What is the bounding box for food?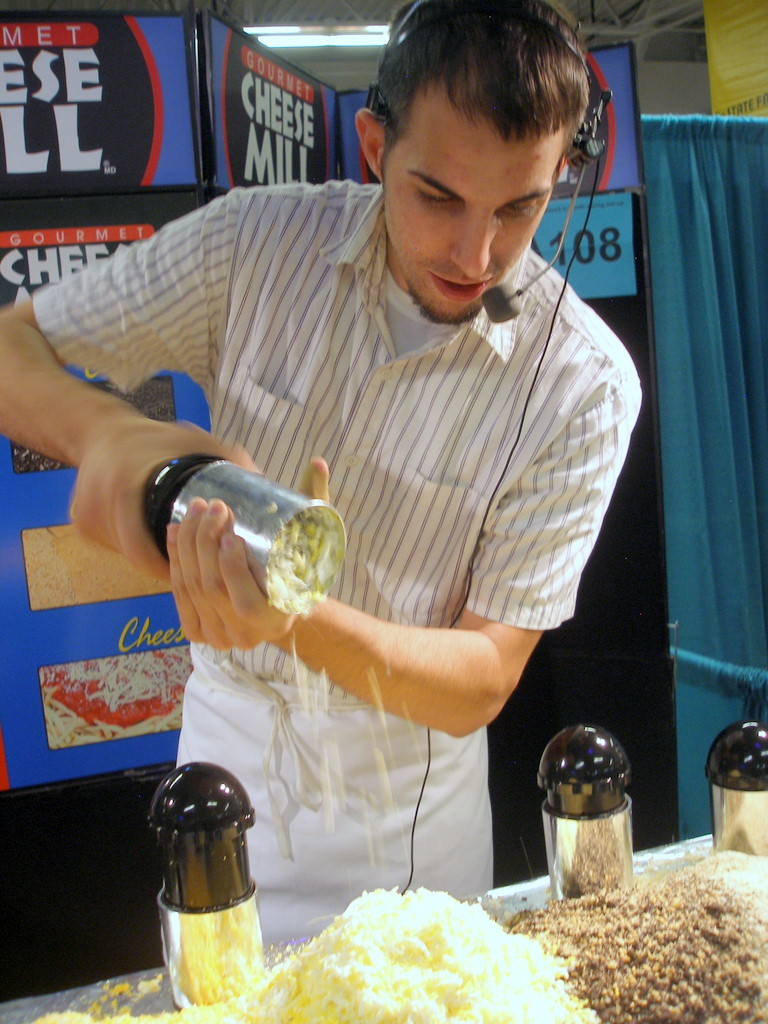
{"x1": 266, "y1": 508, "x2": 339, "y2": 618}.
